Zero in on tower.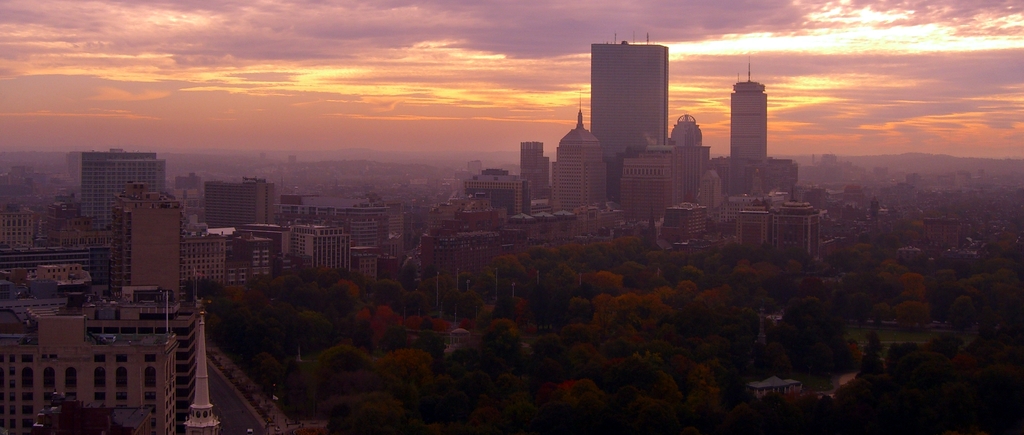
Zeroed in: bbox=(184, 292, 220, 434).
